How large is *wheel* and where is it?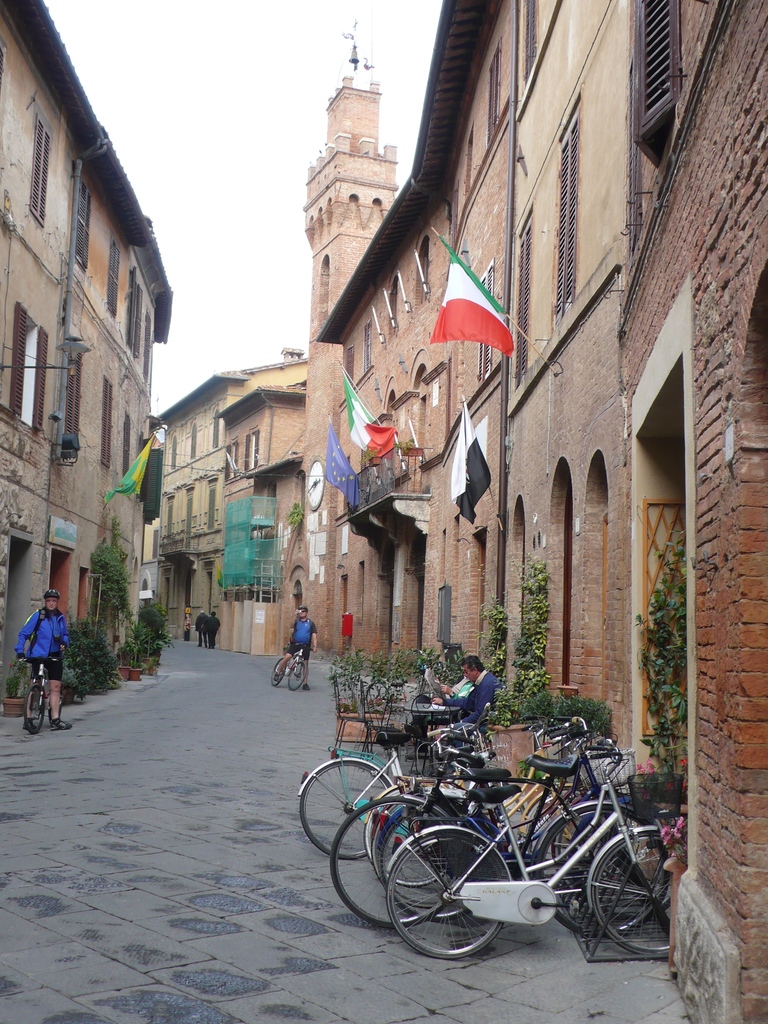
Bounding box: l=376, t=803, r=474, b=923.
